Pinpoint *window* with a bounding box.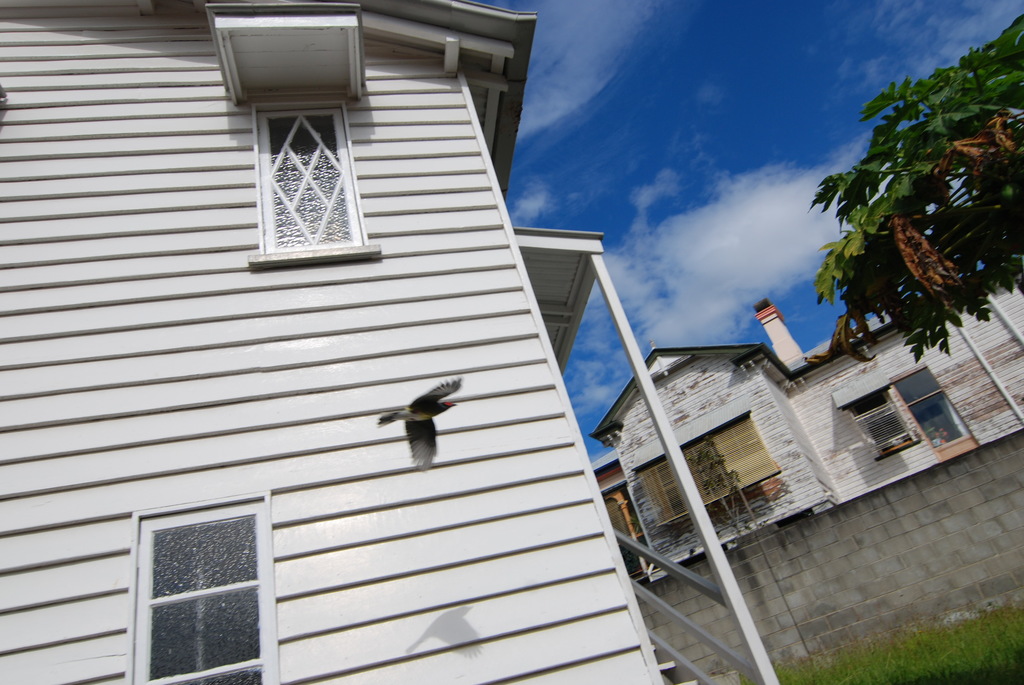
846:381:920:462.
